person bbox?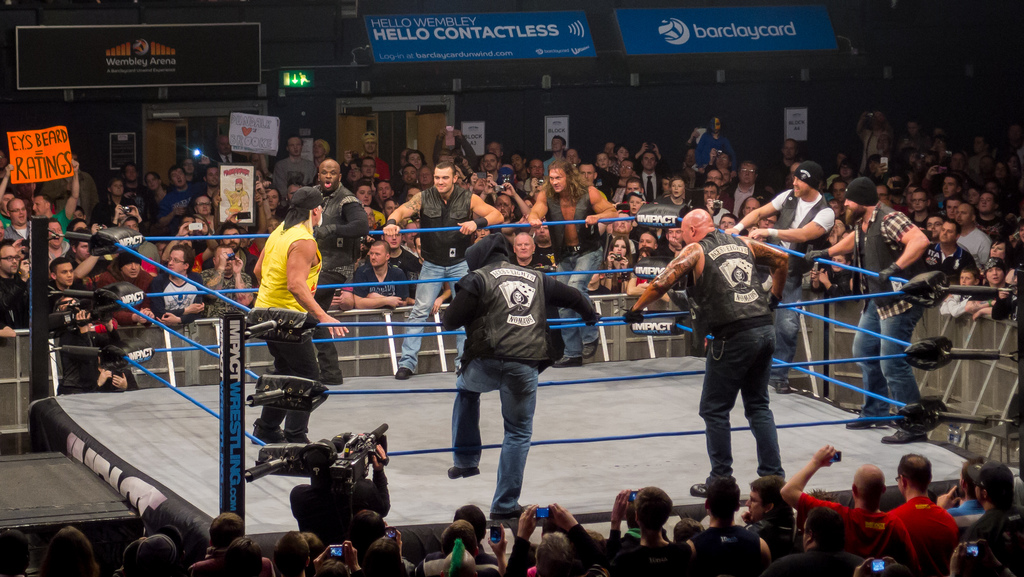
l=381, t=164, r=507, b=380
